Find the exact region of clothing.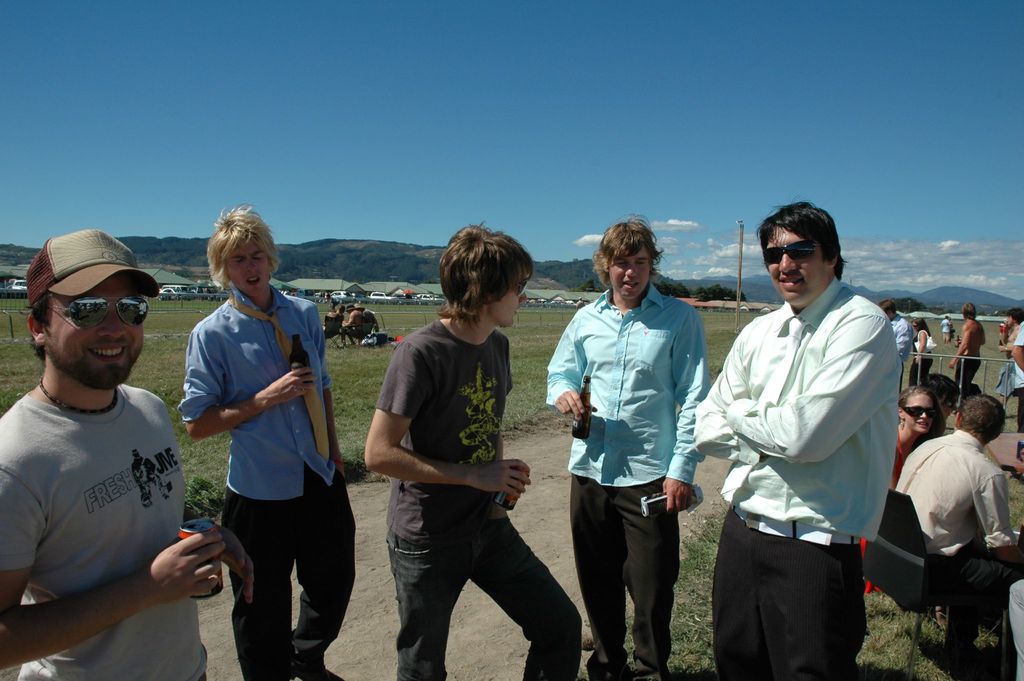
Exact region: bbox=(888, 312, 917, 363).
